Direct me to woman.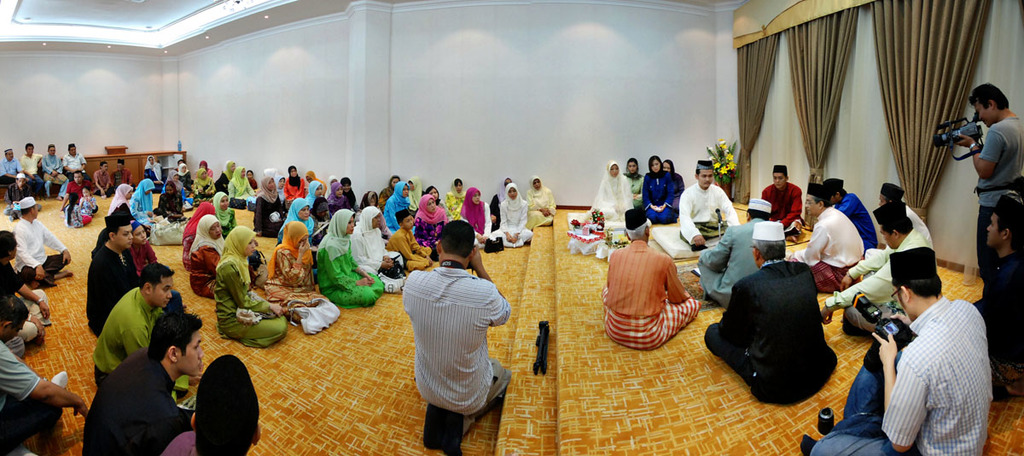
Direction: x1=261 y1=212 x2=338 y2=332.
